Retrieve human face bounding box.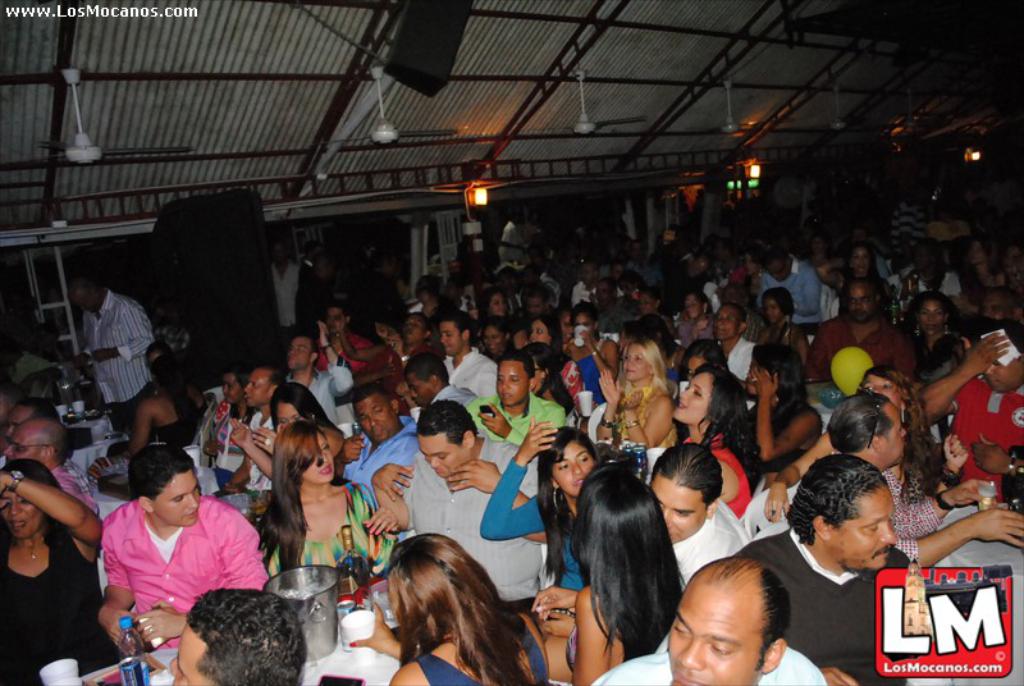
Bounding box: (left=596, top=279, right=613, bottom=307).
